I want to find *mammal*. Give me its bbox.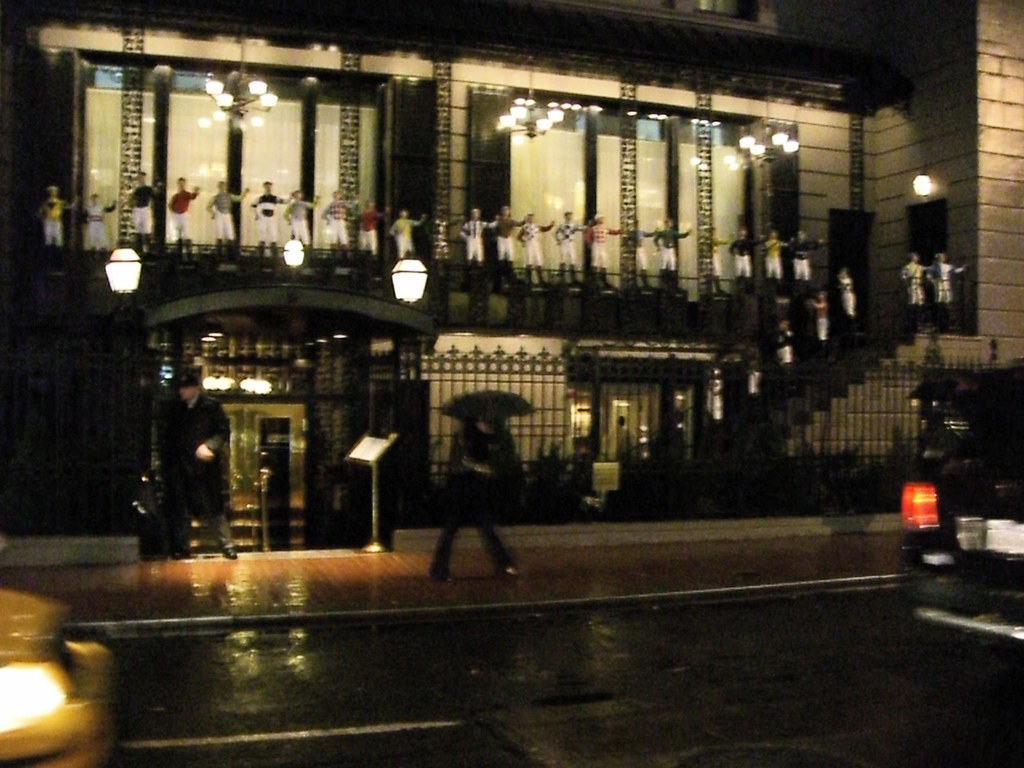
bbox(646, 219, 692, 286).
